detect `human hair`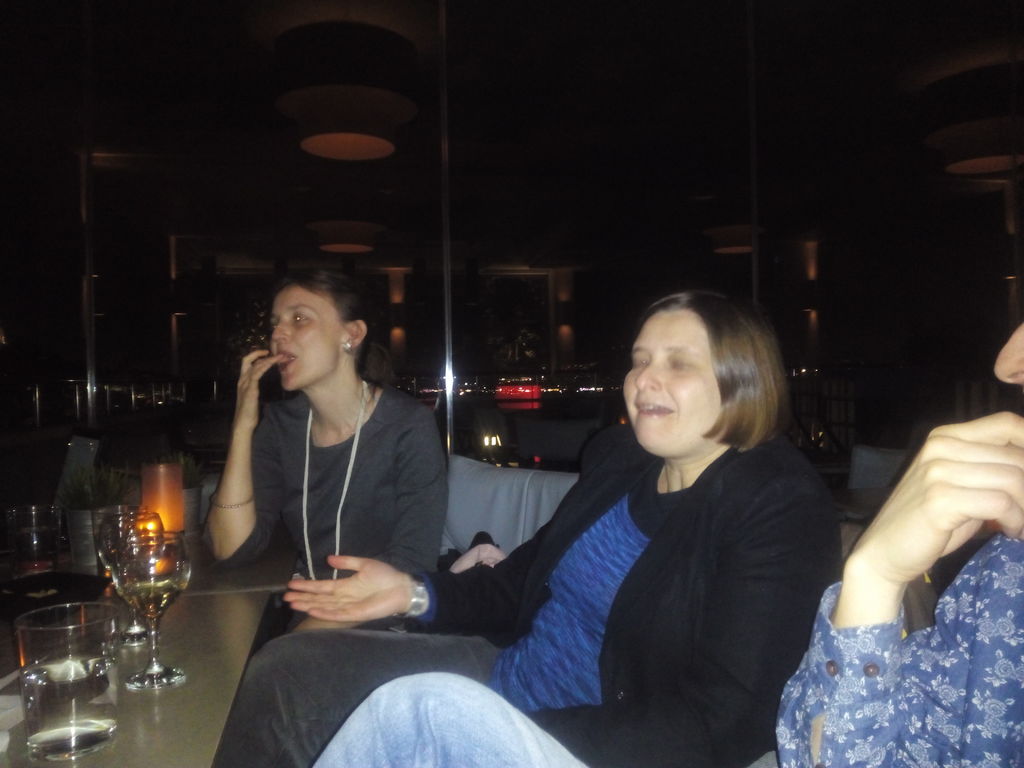
(left=285, top=270, right=397, bottom=389)
